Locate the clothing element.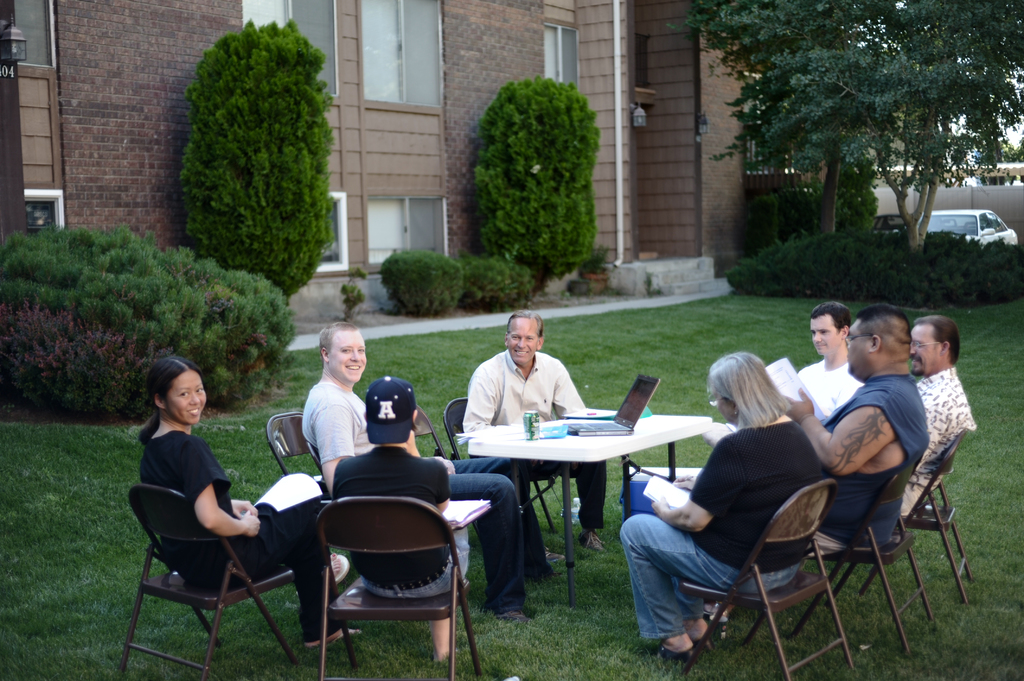
Element bbox: (left=359, top=519, right=468, bottom=597).
